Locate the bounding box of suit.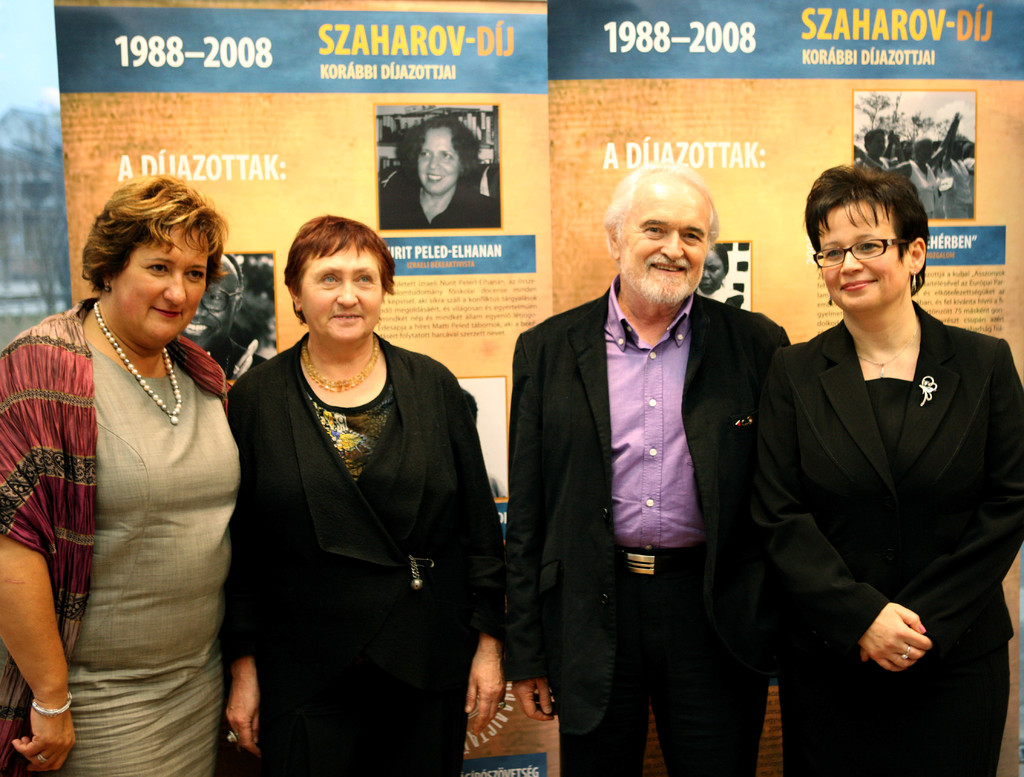
Bounding box: x1=741 y1=242 x2=1008 y2=747.
